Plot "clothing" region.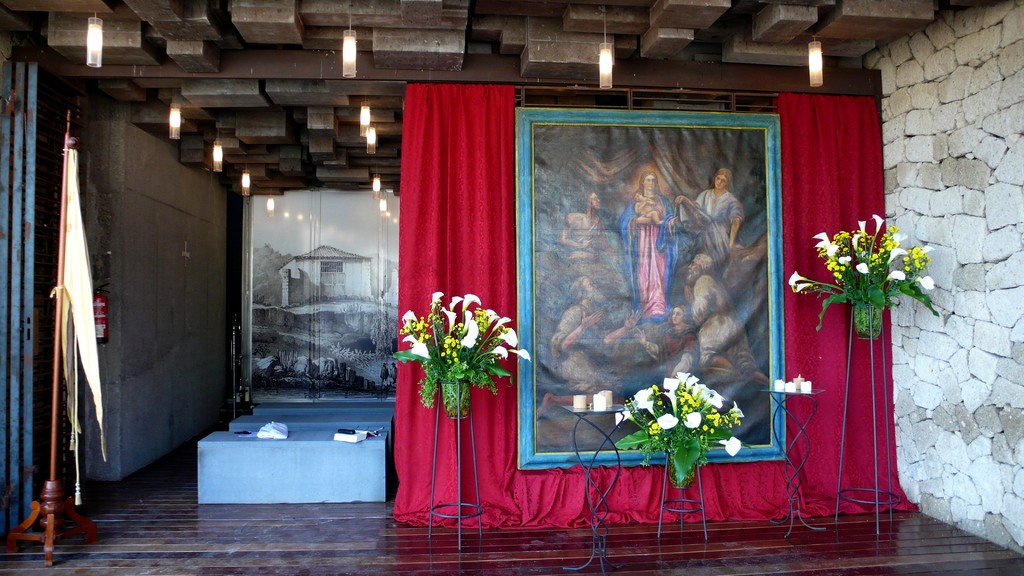
Plotted at (634, 188, 679, 313).
